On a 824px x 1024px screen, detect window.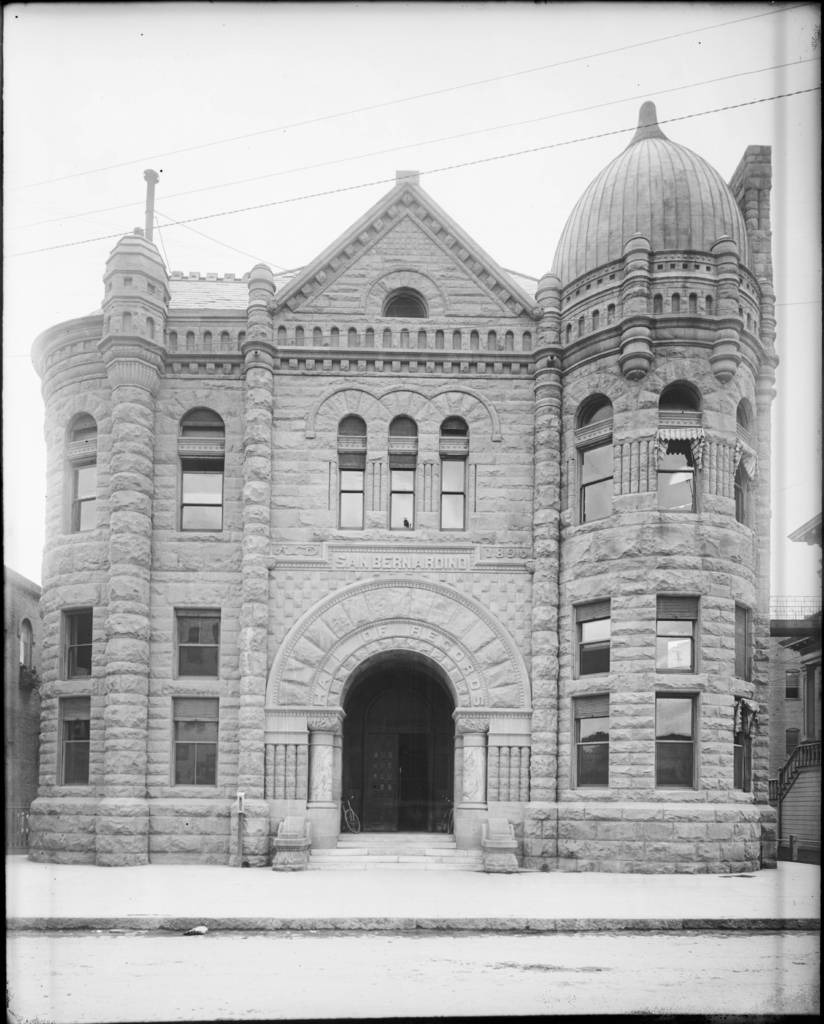
bbox=[337, 414, 366, 442].
